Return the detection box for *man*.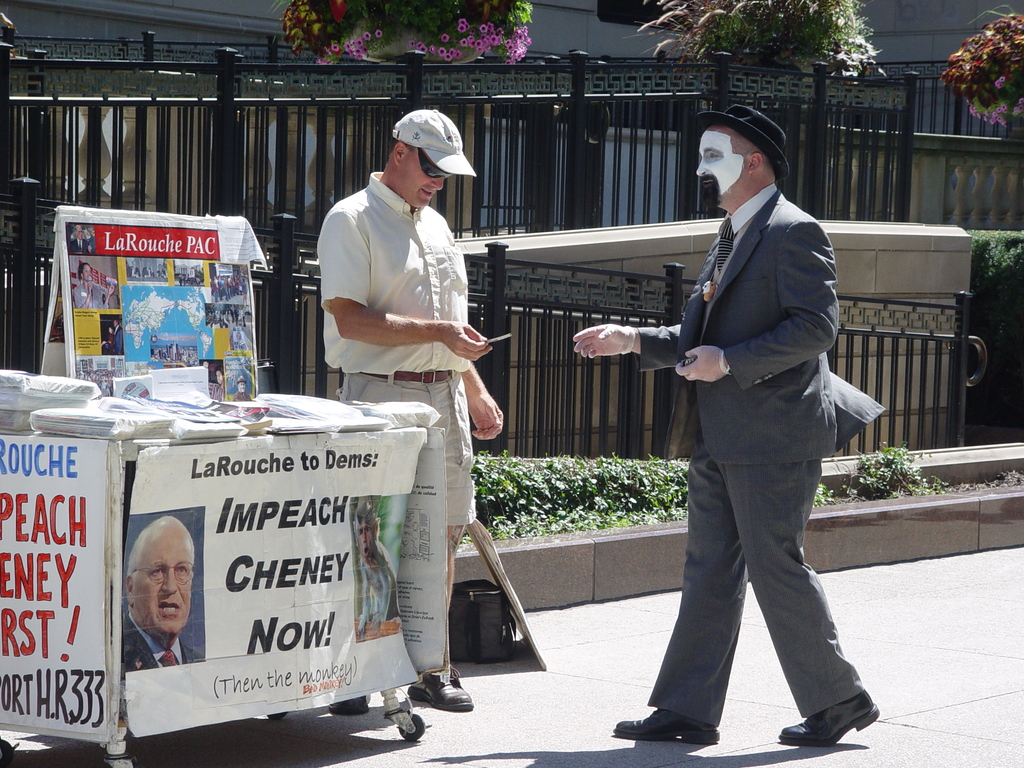
region(205, 362, 226, 406).
